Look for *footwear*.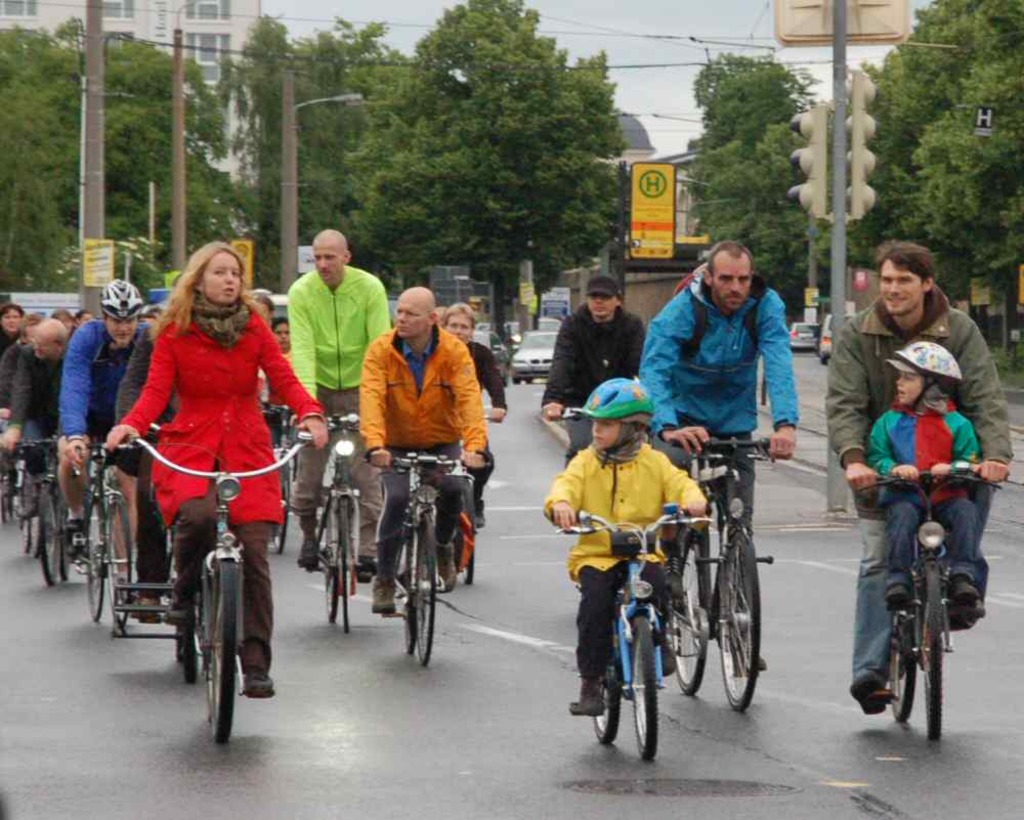
Found: 473, 497, 485, 528.
